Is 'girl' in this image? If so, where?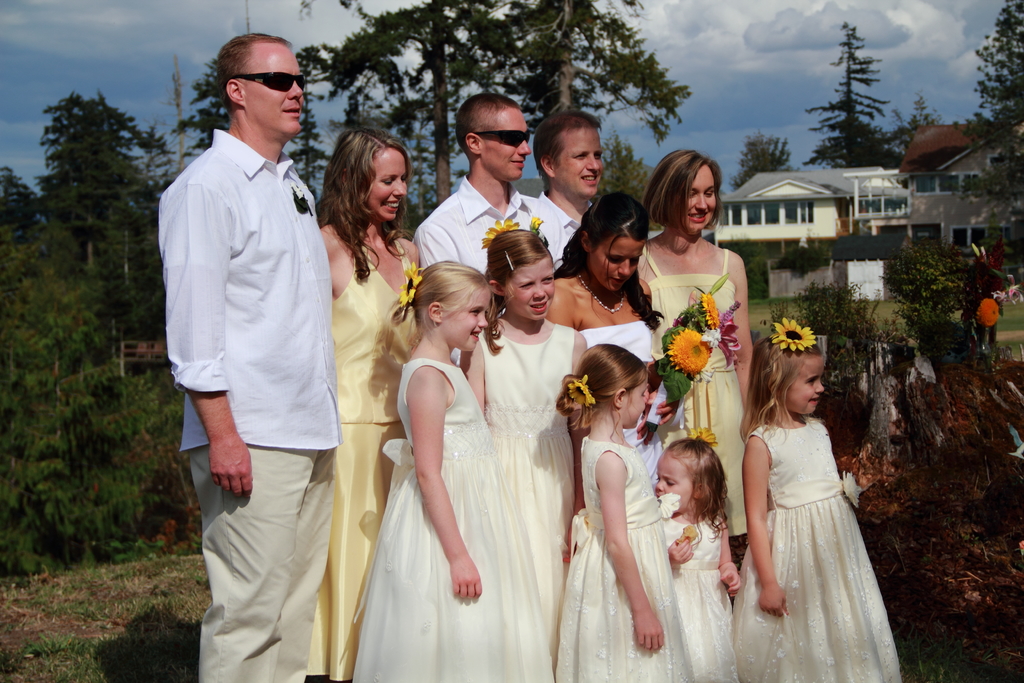
Yes, at box(653, 427, 746, 682).
